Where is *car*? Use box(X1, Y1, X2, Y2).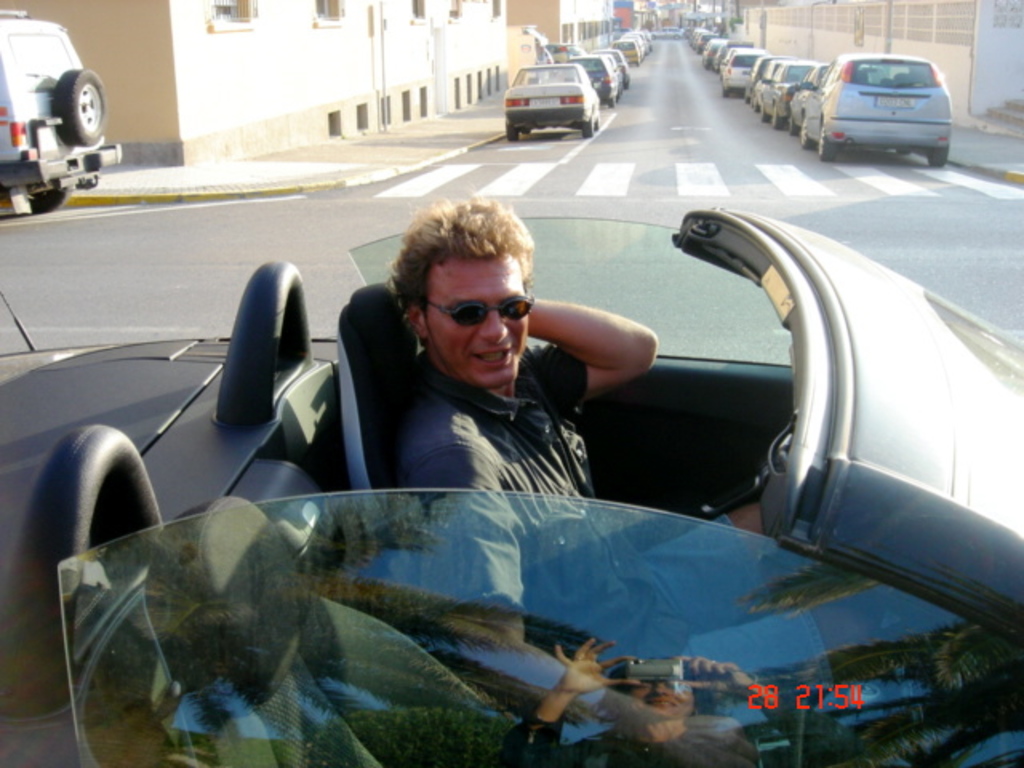
box(690, 26, 717, 43).
